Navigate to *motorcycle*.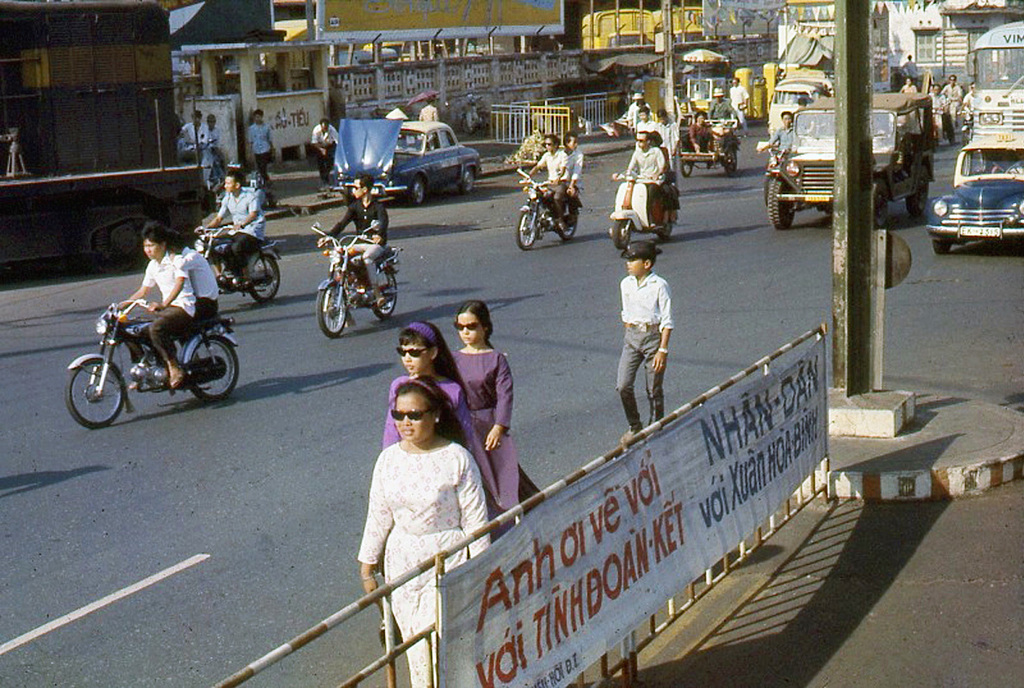
Navigation target: 956 103 974 142.
